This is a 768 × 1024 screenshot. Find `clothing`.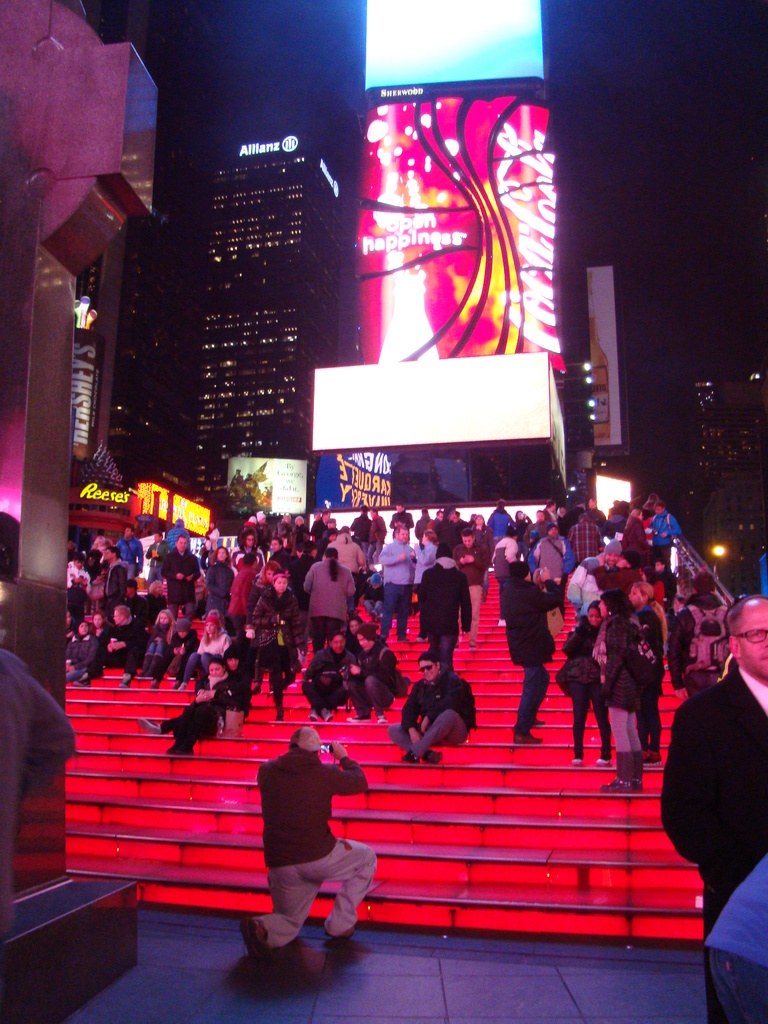
Bounding box: (168, 552, 198, 605).
